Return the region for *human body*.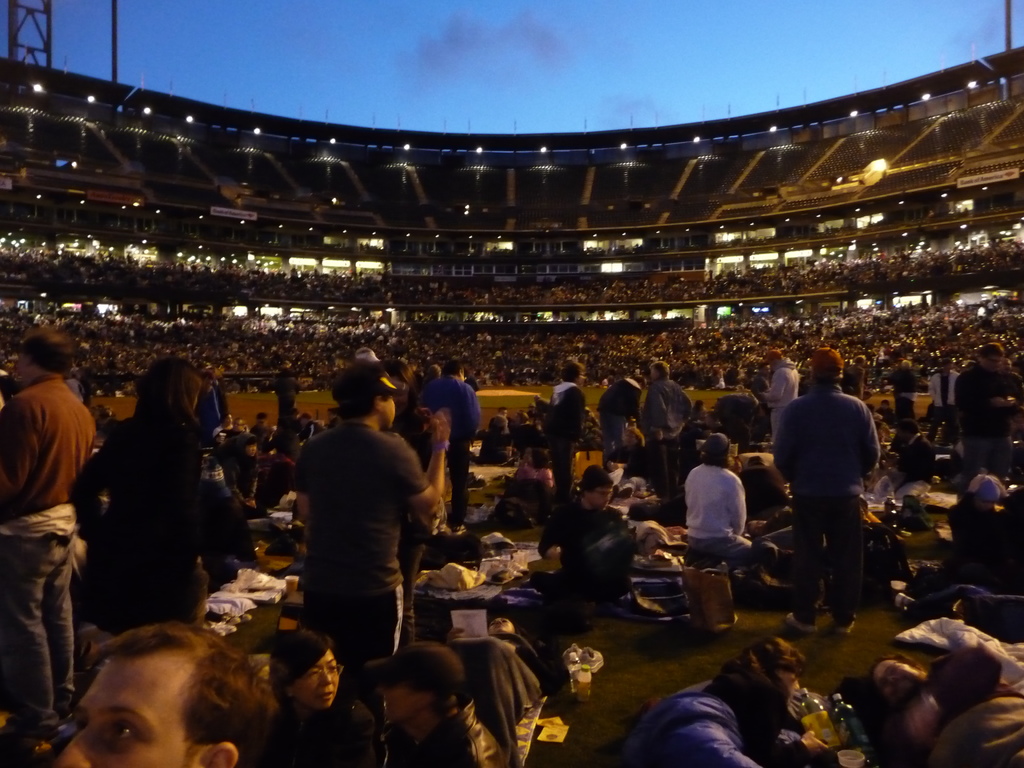
x1=333 y1=289 x2=339 y2=299.
